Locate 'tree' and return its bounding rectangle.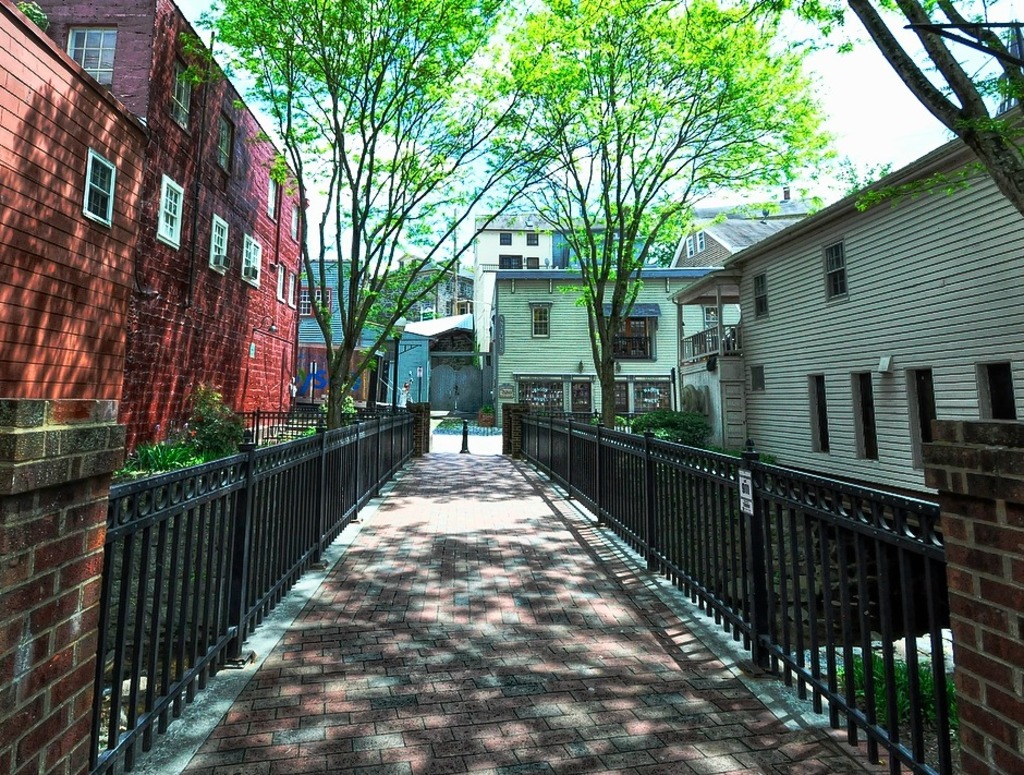
box(460, 0, 871, 429).
